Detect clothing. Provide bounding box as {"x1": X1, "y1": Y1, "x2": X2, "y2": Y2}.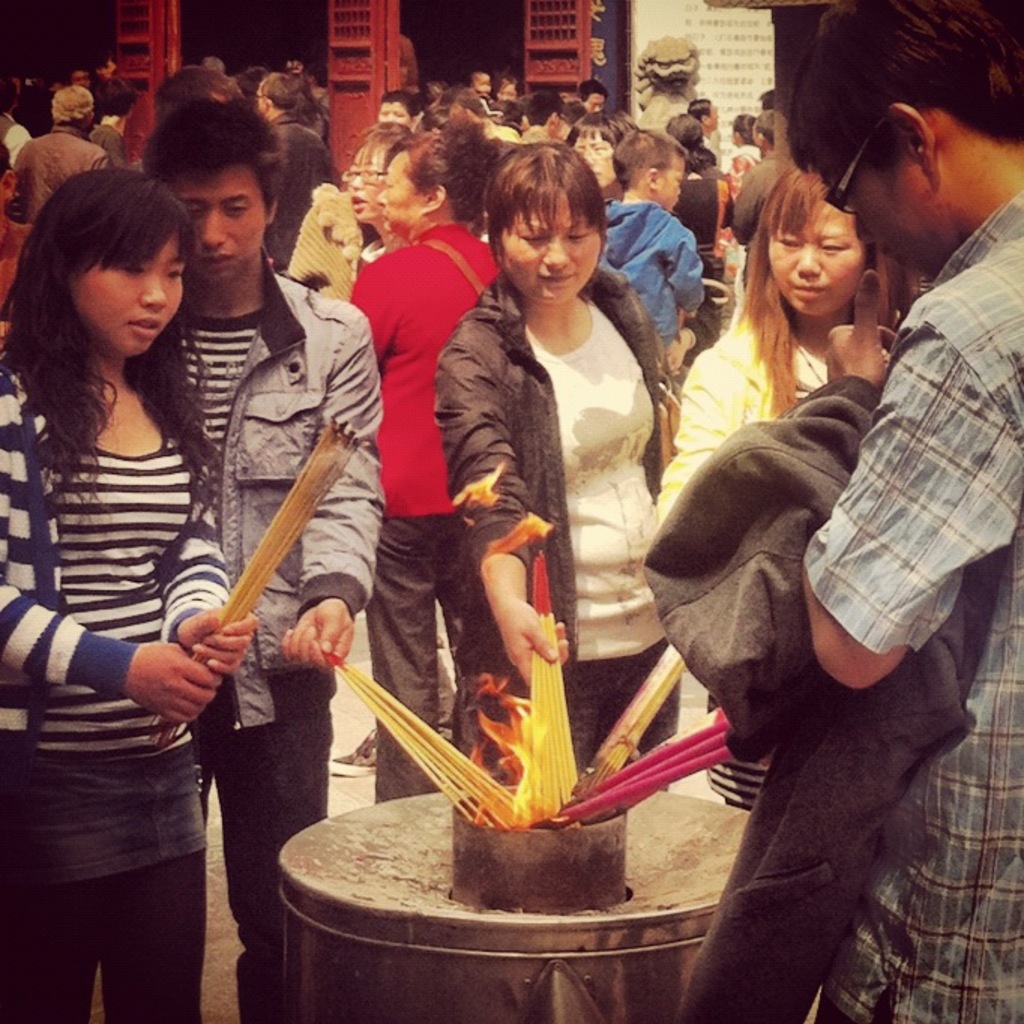
{"x1": 95, "y1": 123, "x2": 132, "y2": 164}.
